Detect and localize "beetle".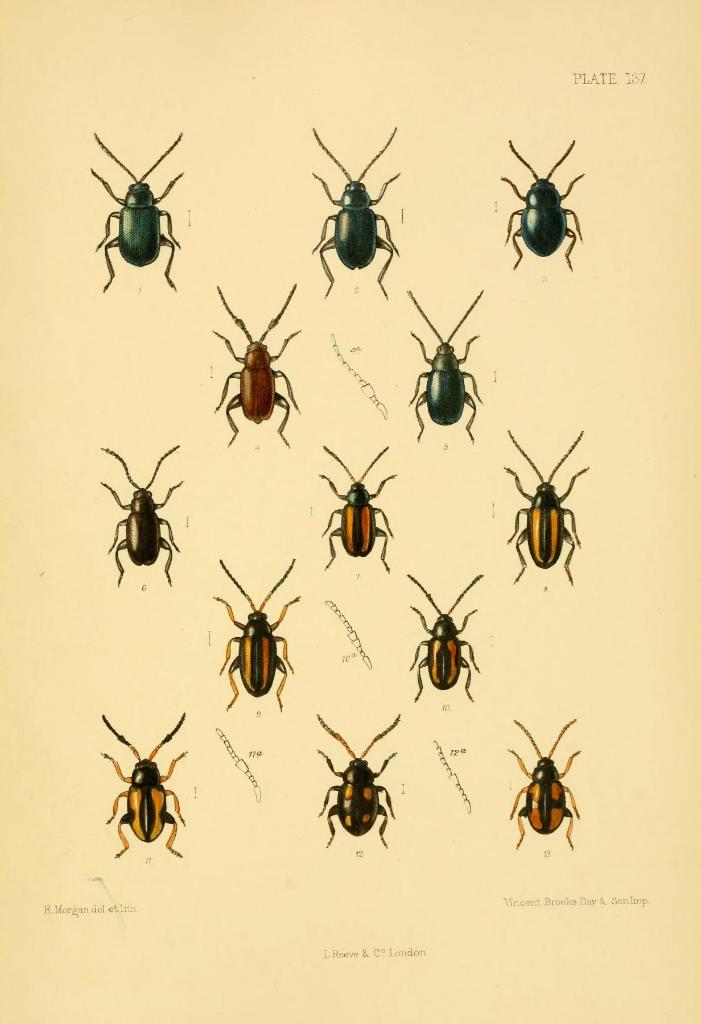
Localized at (506, 136, 581, 276).
